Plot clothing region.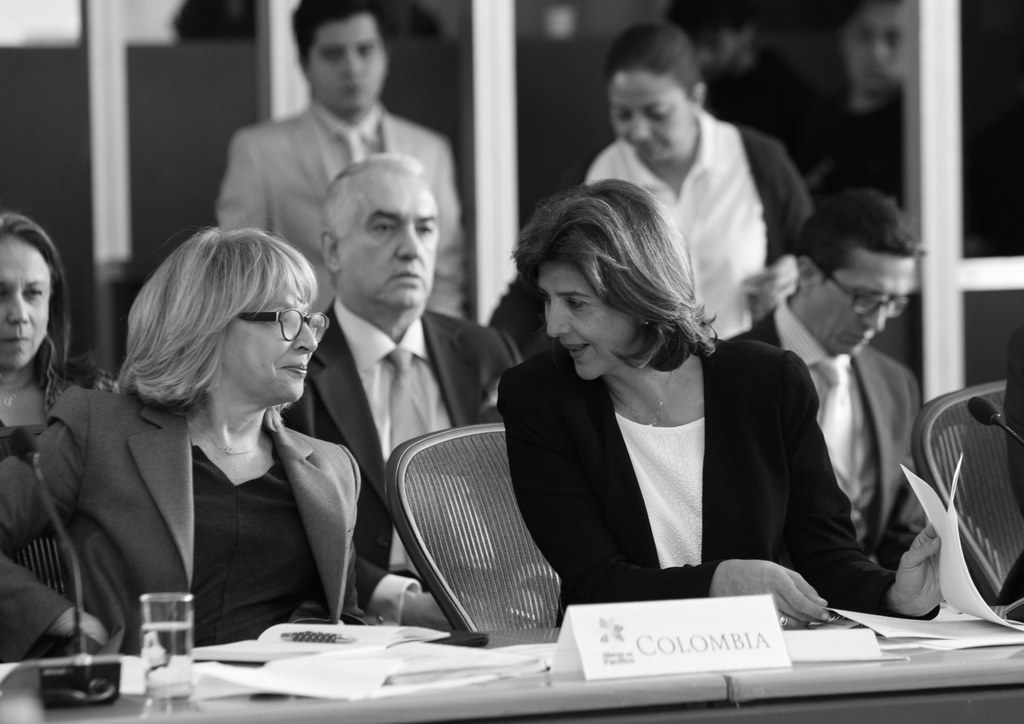
Plotted at <region>711, 309, 930, 602</region>.
